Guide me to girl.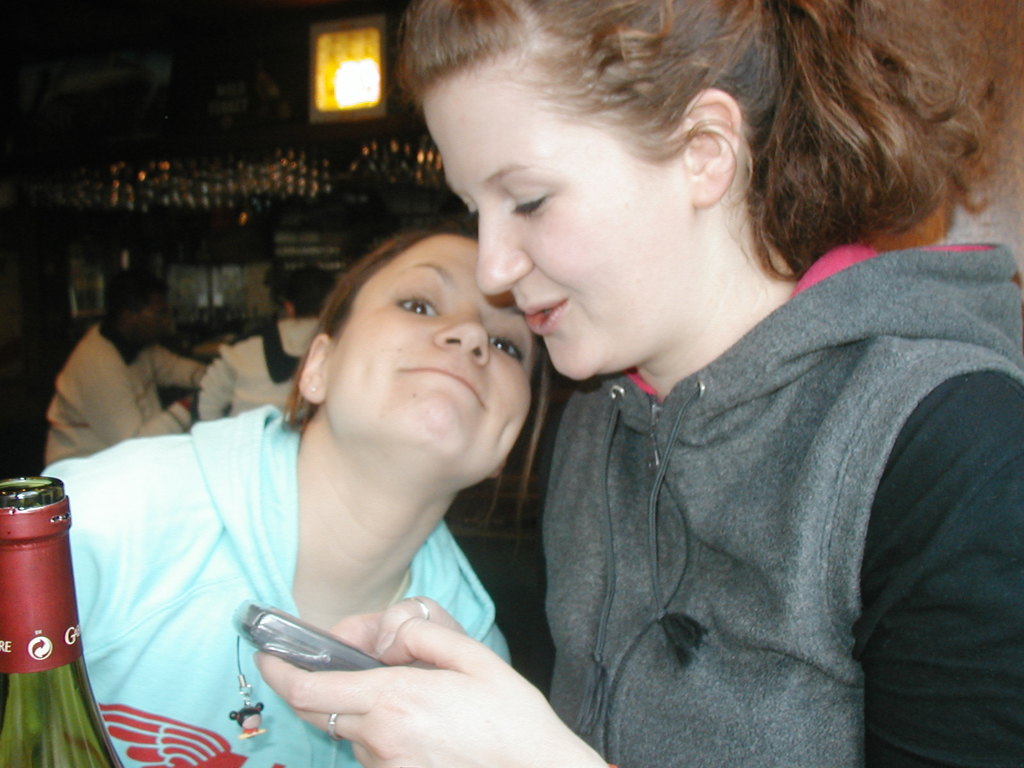
Guidance: [x1=25, y1=218, x2=573, y2=767].
